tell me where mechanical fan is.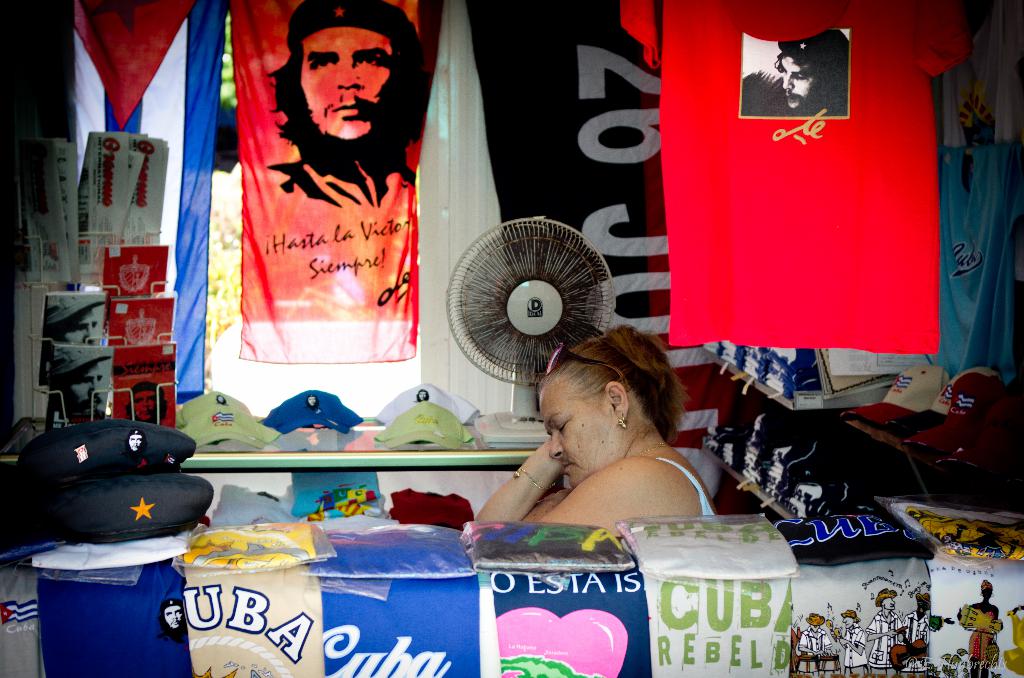
mechanical fan is at crop(447, 209, 616, 455).
